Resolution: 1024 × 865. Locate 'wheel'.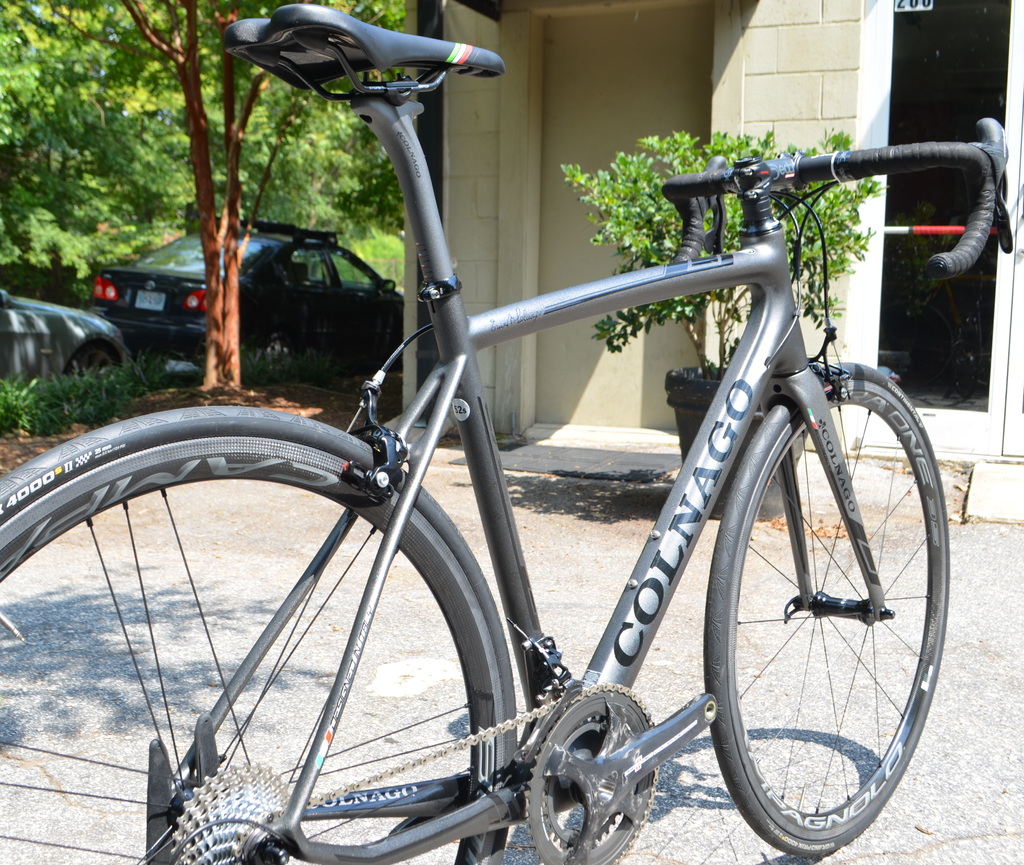
<bbox>878, 304, 951, 382</bbox>.
